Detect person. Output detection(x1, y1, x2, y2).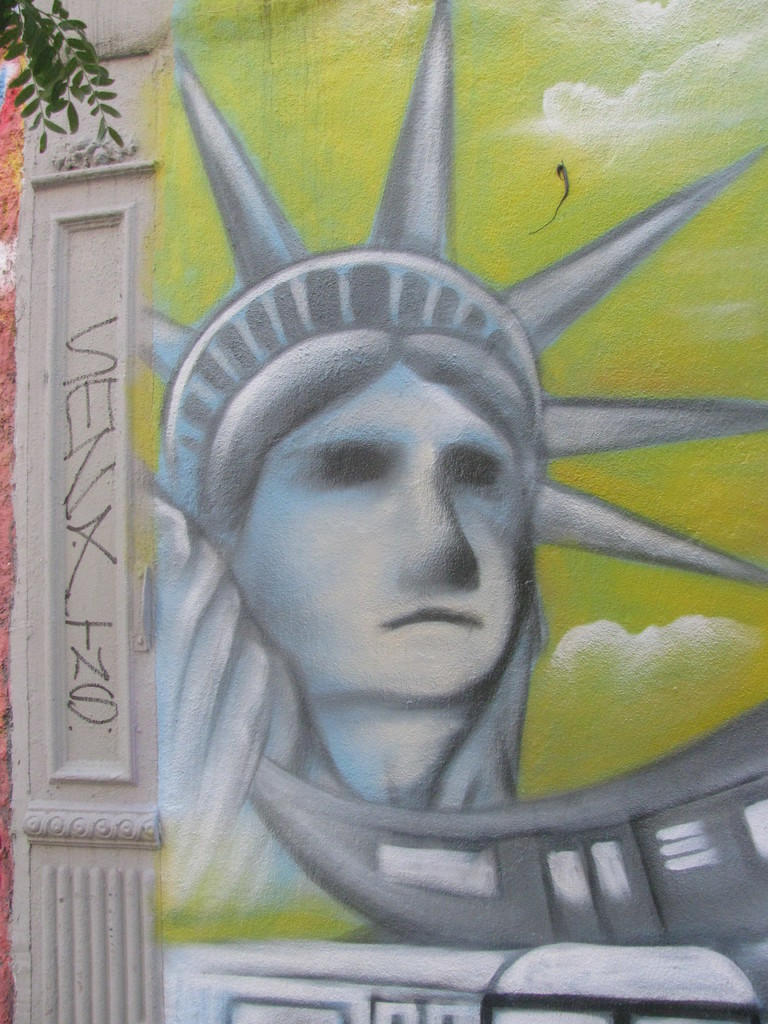
detection(147, 0, 767, 923).
